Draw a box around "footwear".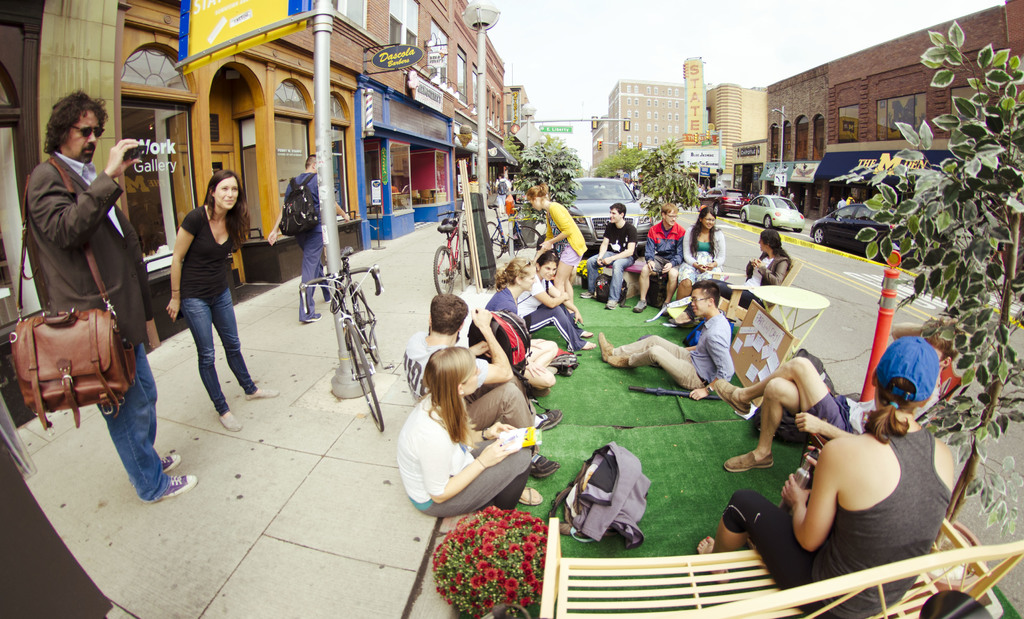
crop(600, 336, 616, 360).
